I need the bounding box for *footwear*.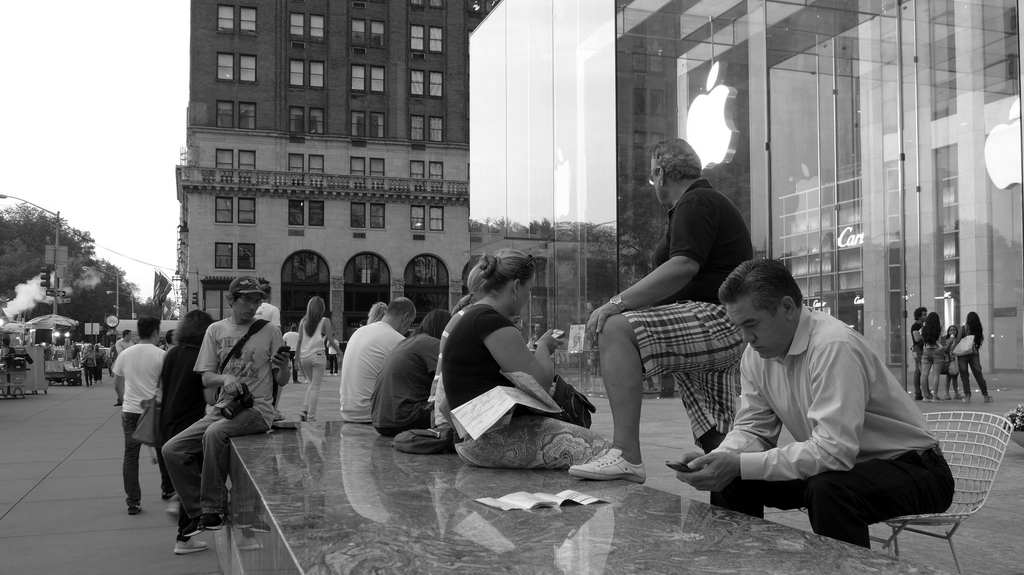
Here it is: (303,380,308,384).
